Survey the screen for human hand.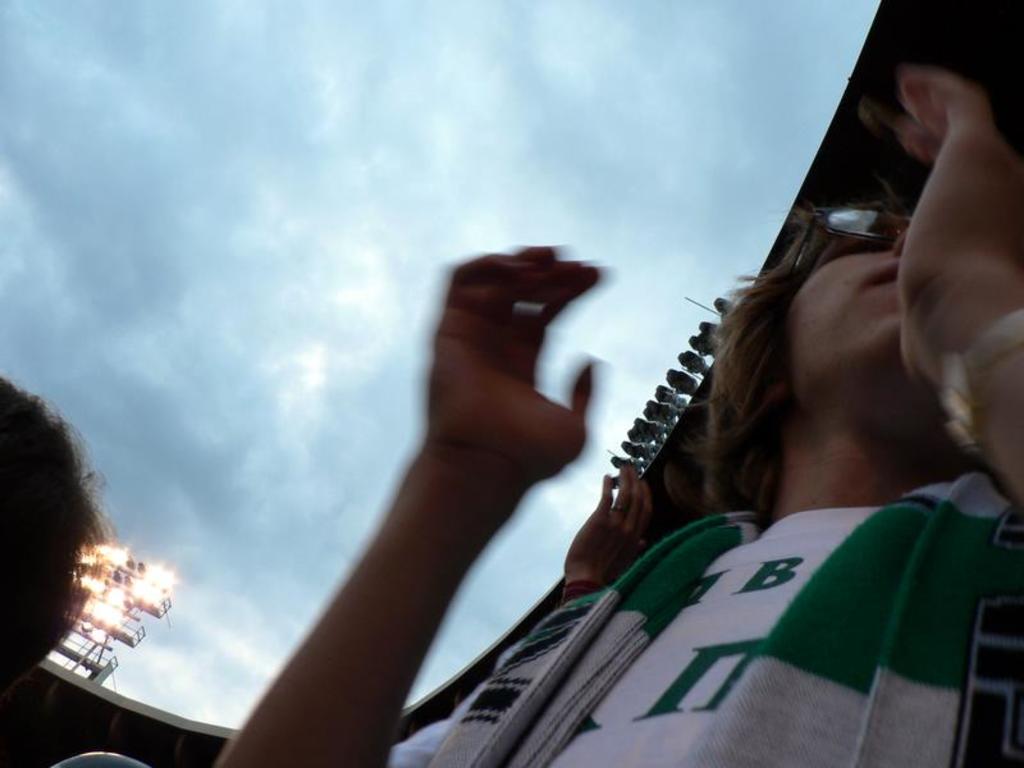
Survey found: <box>896,67,1023,371</box>.
